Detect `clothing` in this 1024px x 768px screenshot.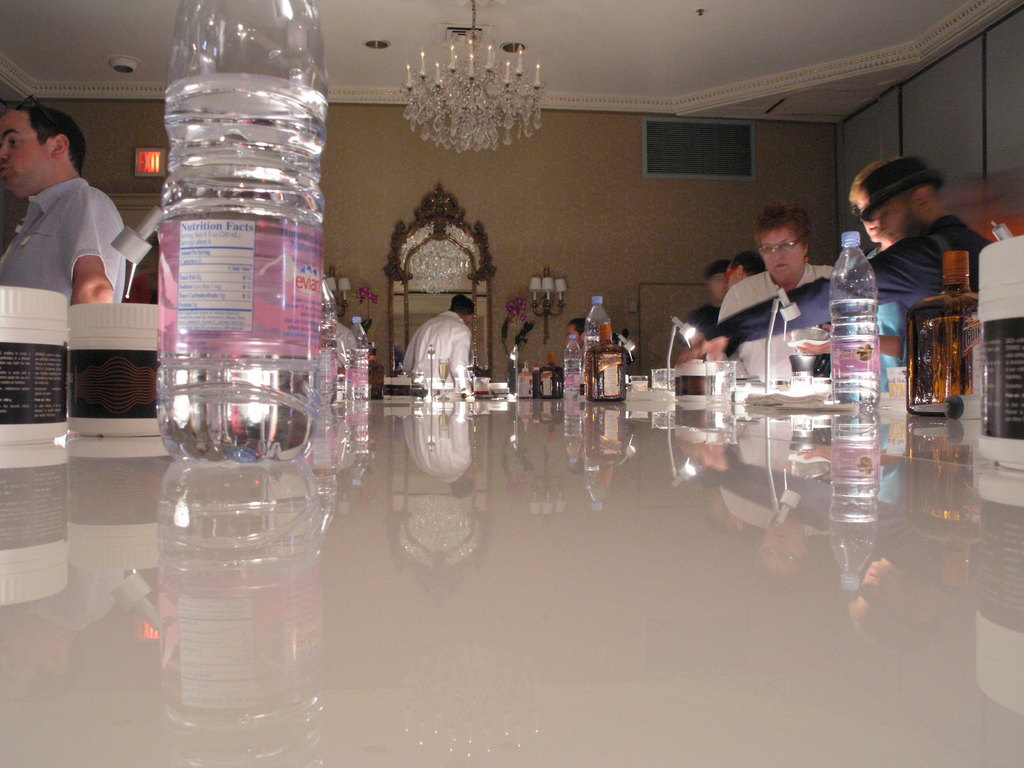
Detection: left=9, top=152, right=124, bottom=301.
